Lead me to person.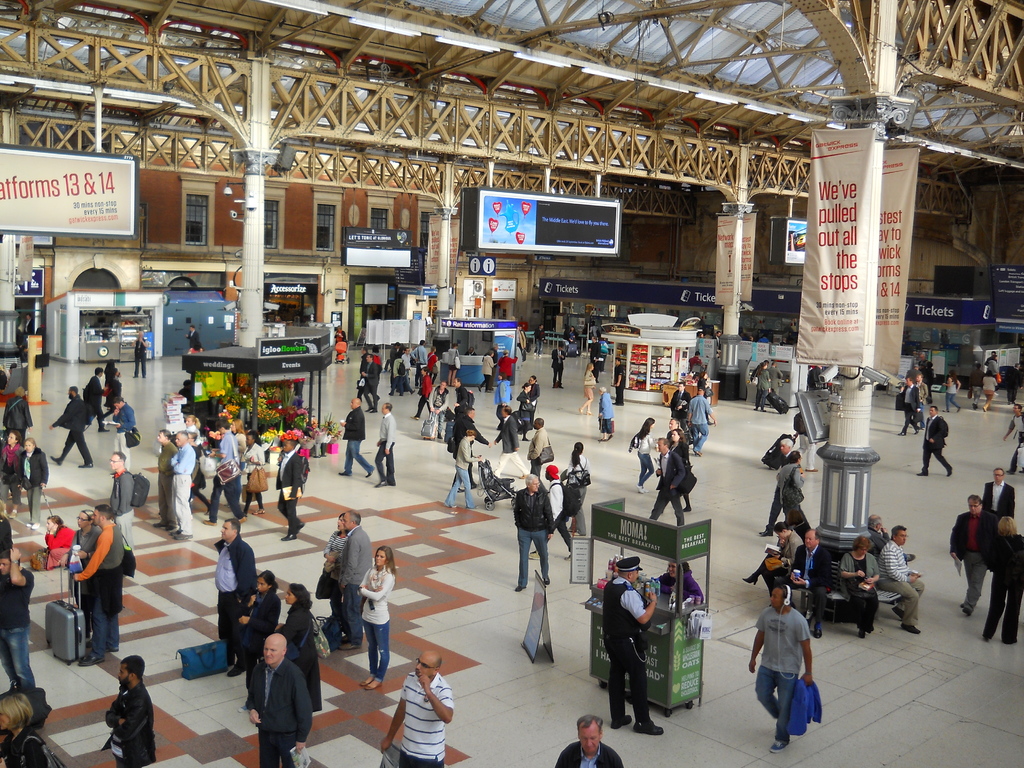
Lead to [x1=0, y1=549, x2=41, y2=688].
